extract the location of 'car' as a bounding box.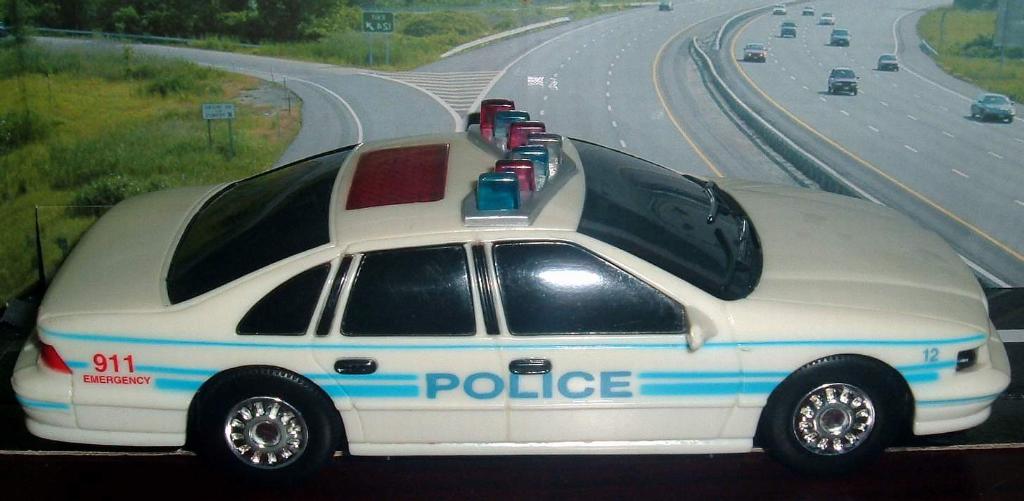
[769,3,788,16].
